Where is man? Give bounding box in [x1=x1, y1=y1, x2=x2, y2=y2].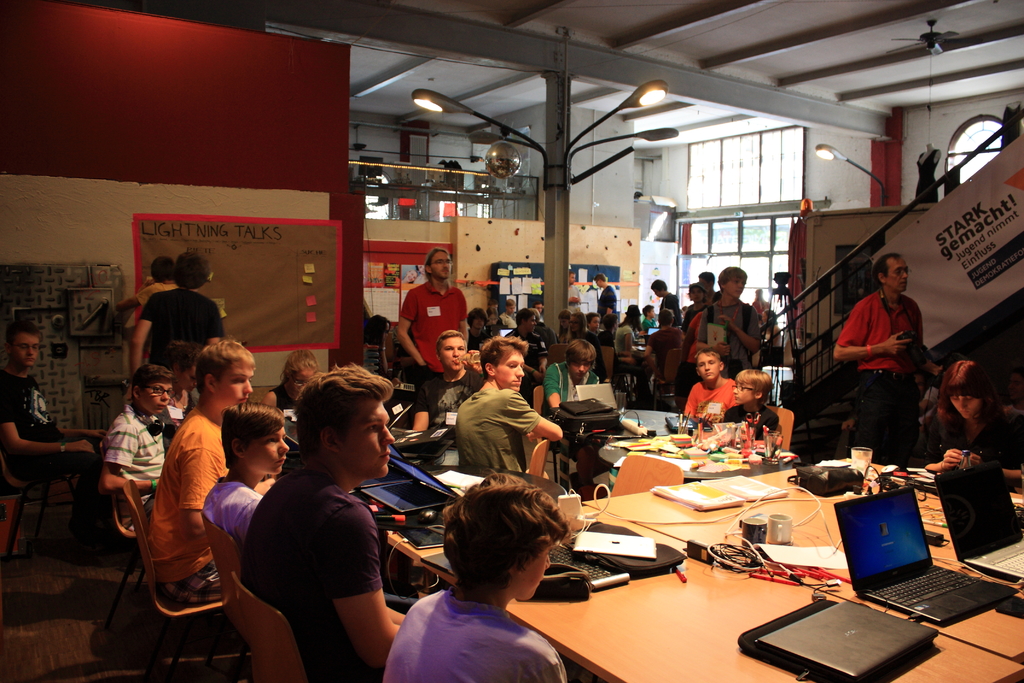
[x1=6, y1=322, x2=111, y2=478].
